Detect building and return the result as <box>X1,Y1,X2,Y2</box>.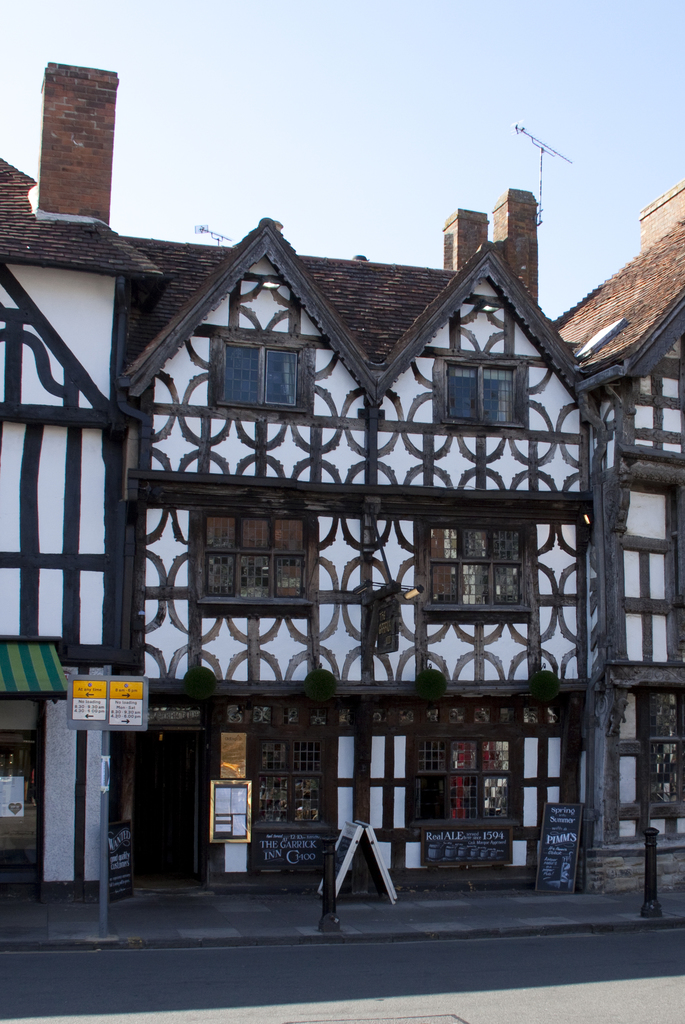
<box>548,221,684,836</box>.
